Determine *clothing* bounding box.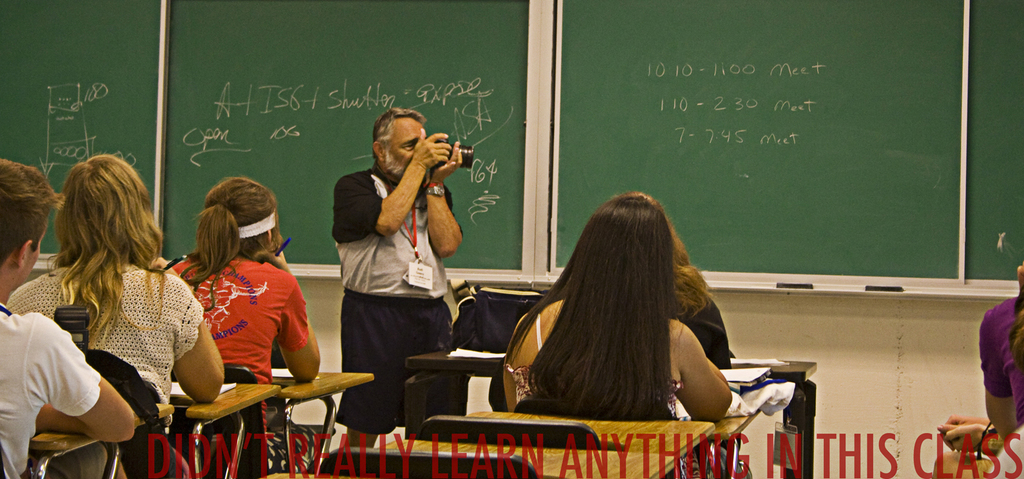
Determined: locate(489, 274, 741, 478).
